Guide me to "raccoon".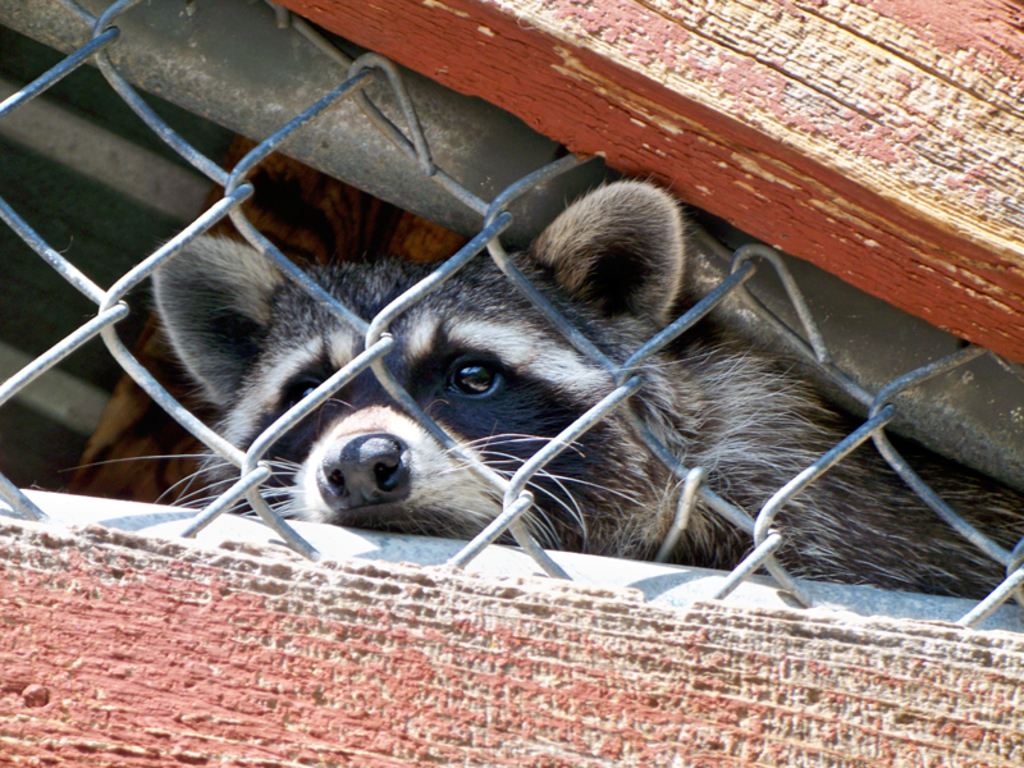
Guidance: (left=59, top=177, right=1023, bottom=598).
